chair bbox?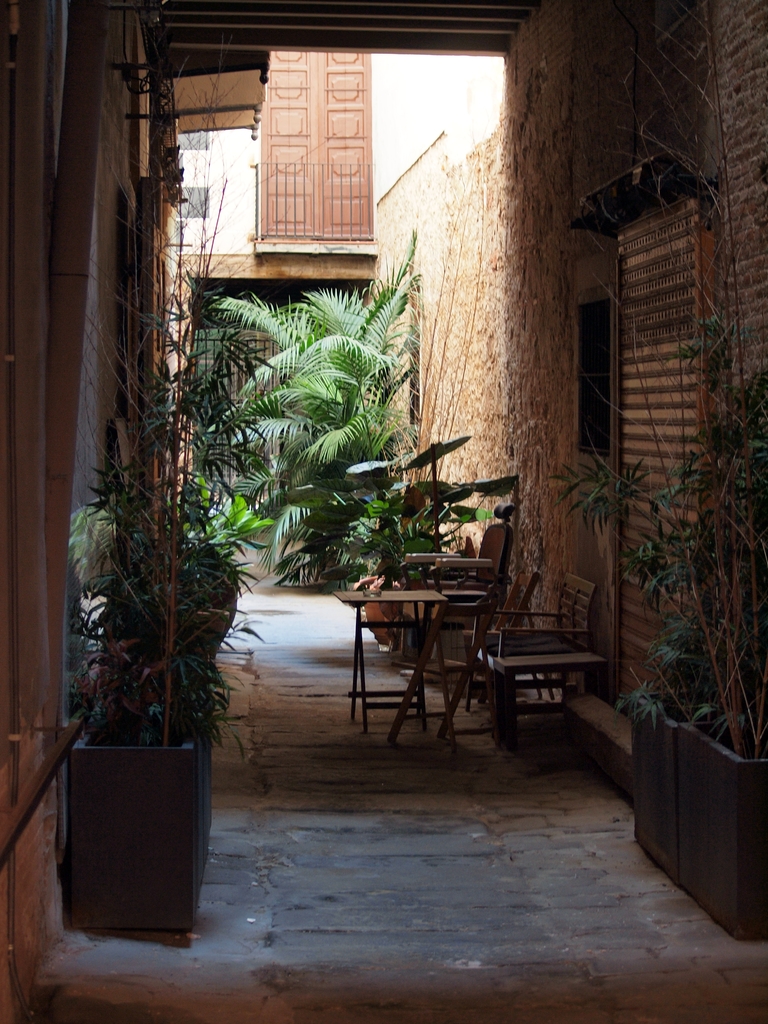
select_region(471, 569, 598, 742)
